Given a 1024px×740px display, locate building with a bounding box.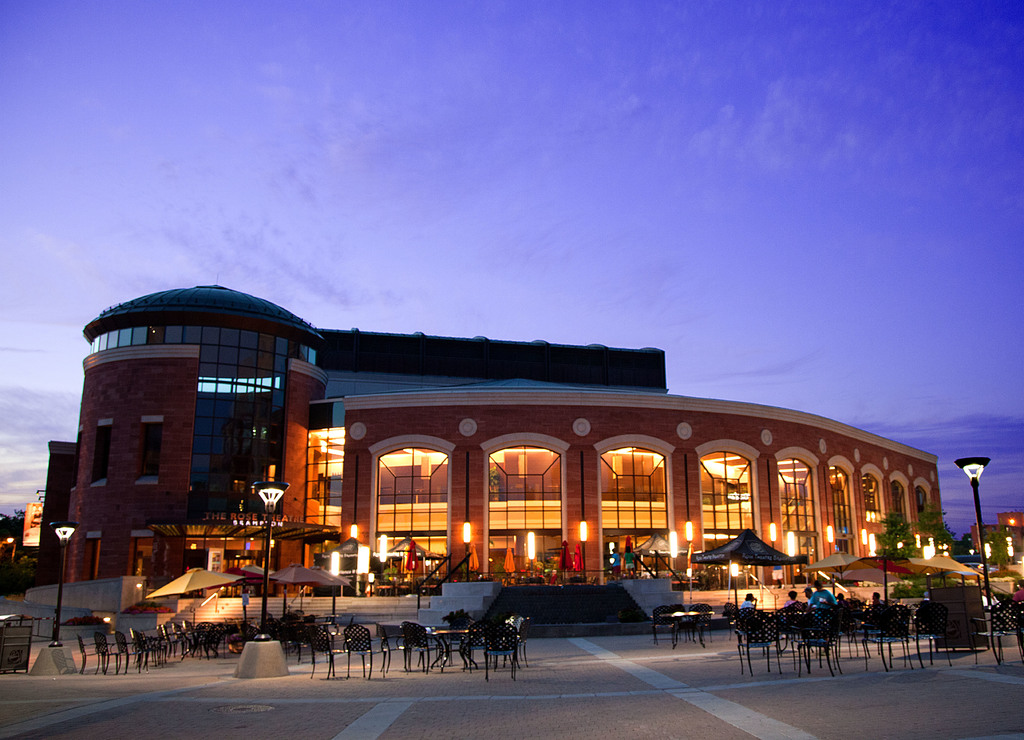
Located: <bbox>26, 277, 939, 598</bbox>.
